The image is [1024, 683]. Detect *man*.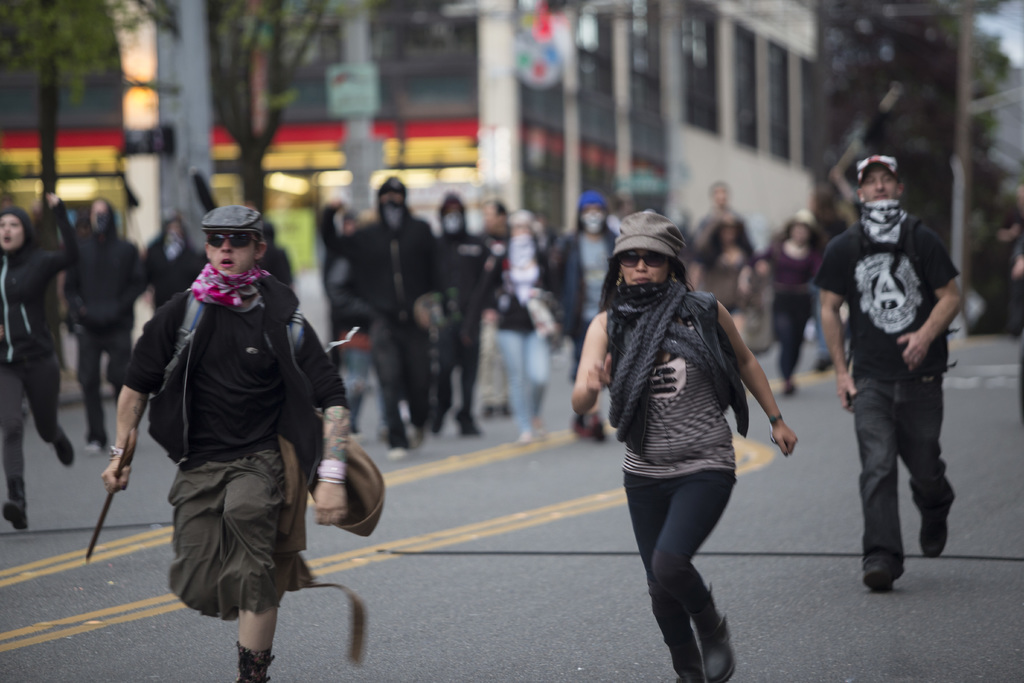
Detection: bbox=(346, 168, 450, 457).
